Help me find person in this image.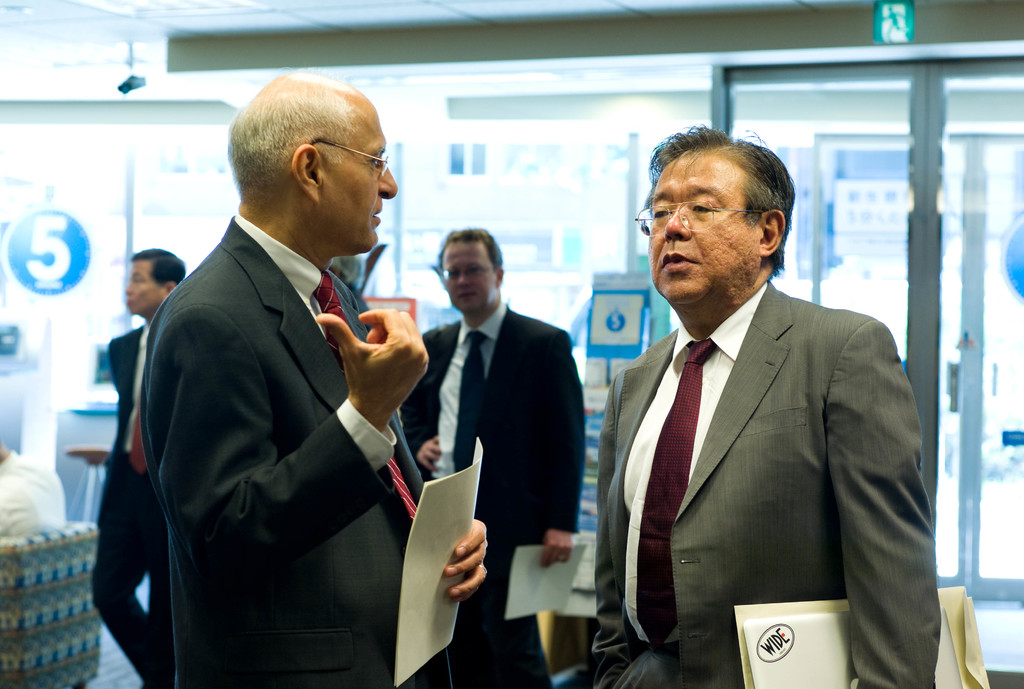
Found it: 90/247/185/688.
